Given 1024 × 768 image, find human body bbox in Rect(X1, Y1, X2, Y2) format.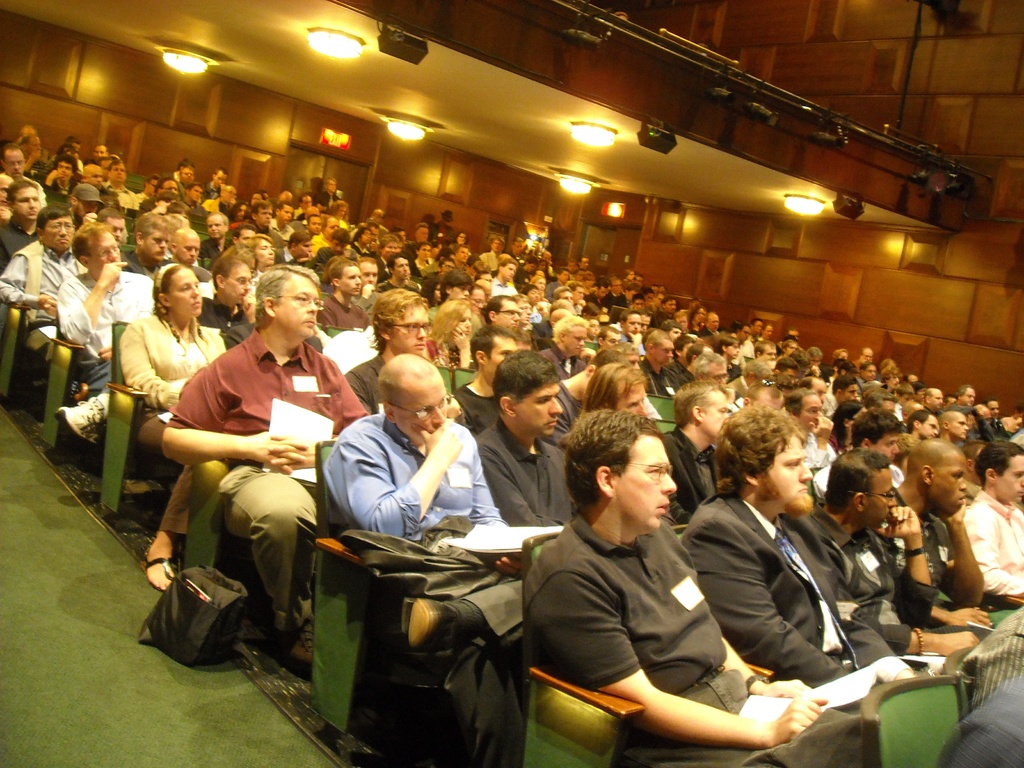
Rect(449, 230, 471, 246).
